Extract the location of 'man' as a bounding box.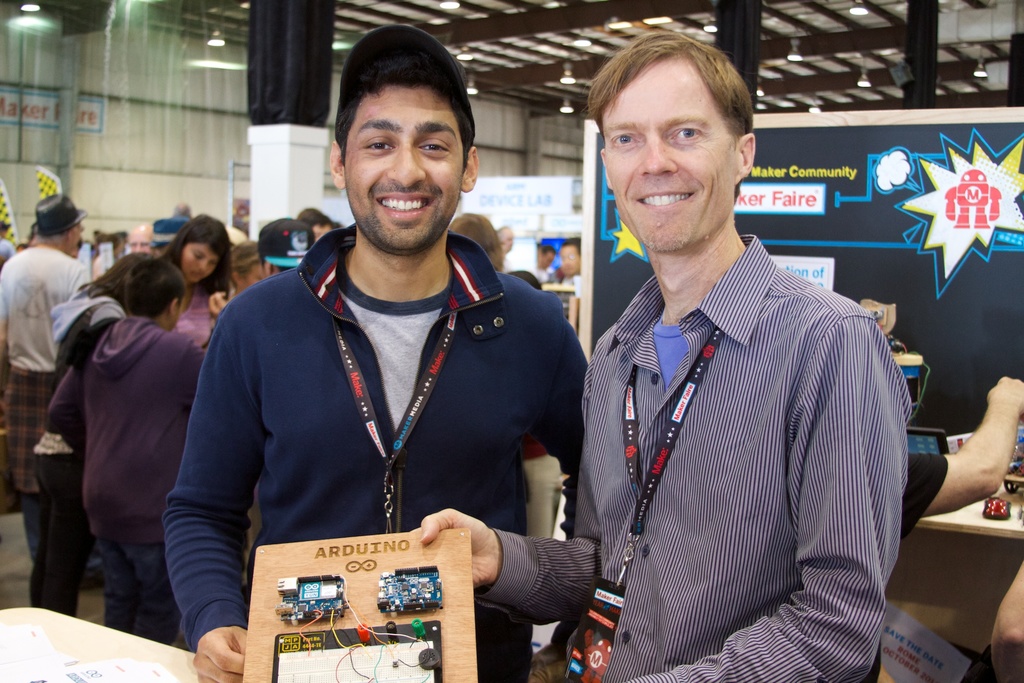
[426,25,905,682].
